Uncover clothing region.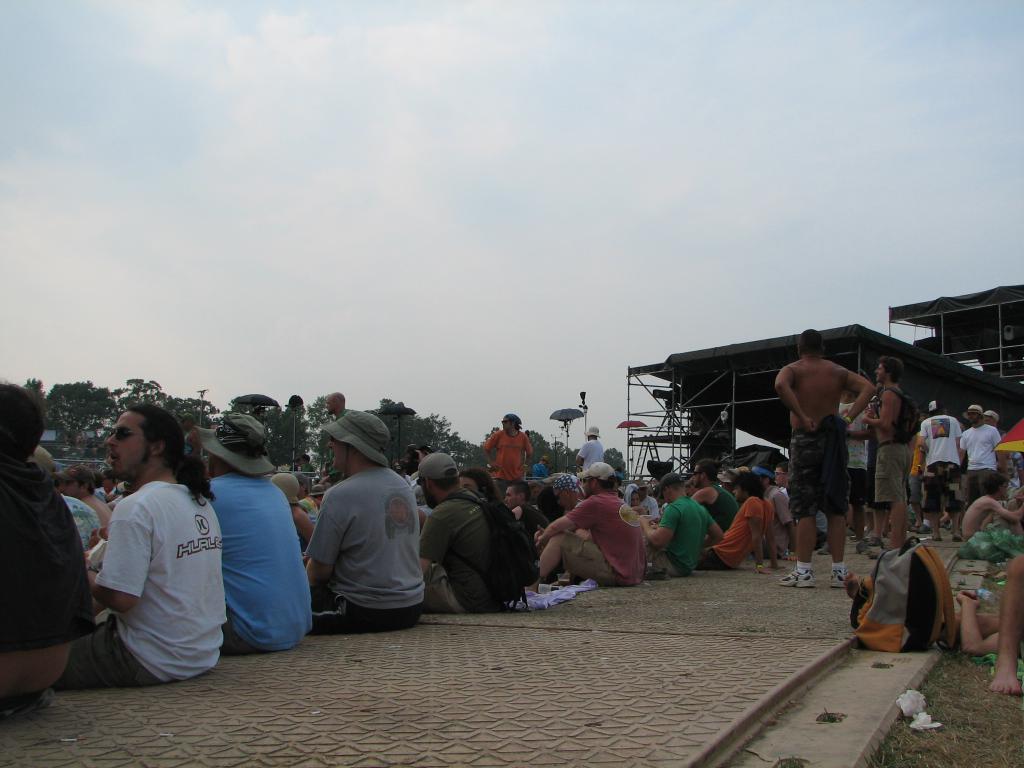
Uncovered: [0,460,101,657].
